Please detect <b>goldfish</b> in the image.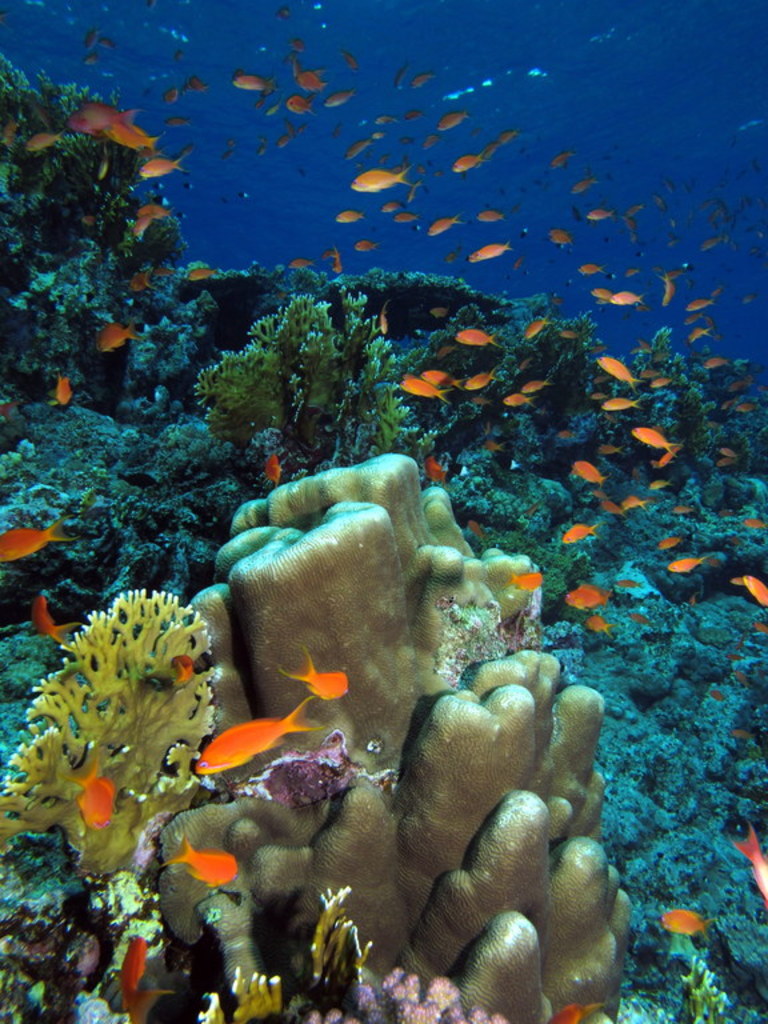
bbox=(577, 261, 609, 275).
